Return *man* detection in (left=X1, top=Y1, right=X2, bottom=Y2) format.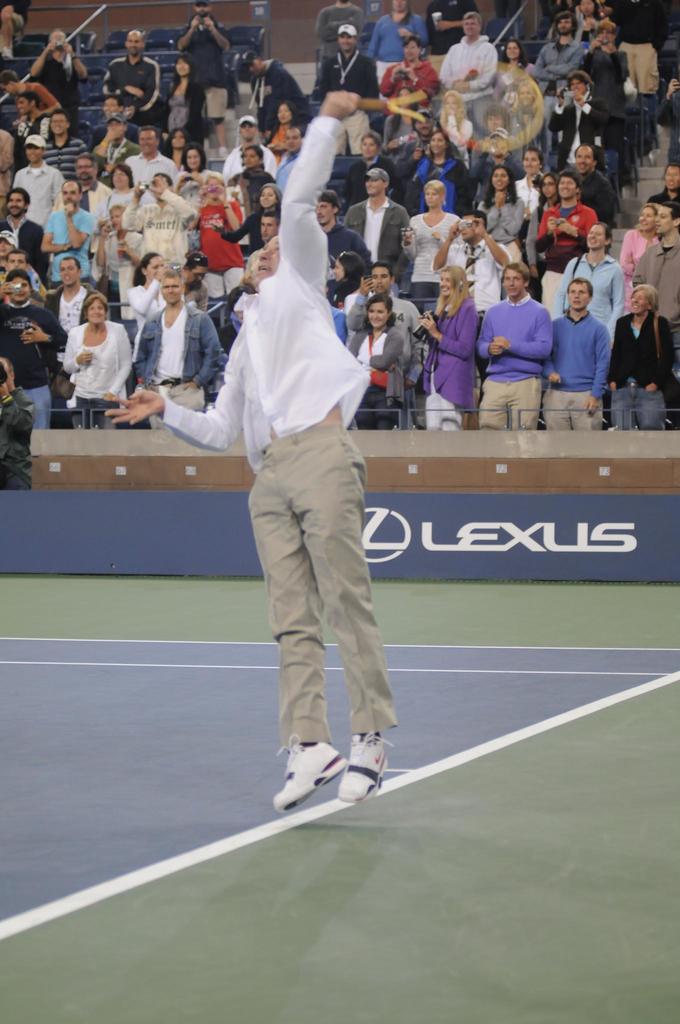
(left=646, top=163, right=679, bottom=220).
